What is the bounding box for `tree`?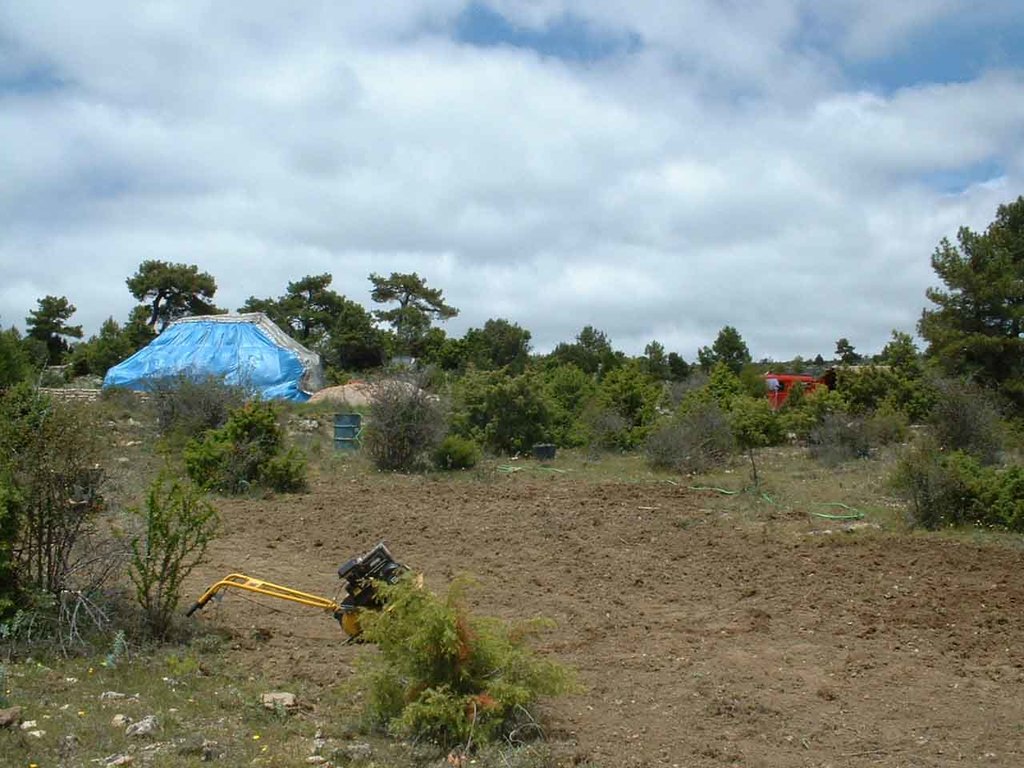
<region>639, 327, 667, 374</region>.
